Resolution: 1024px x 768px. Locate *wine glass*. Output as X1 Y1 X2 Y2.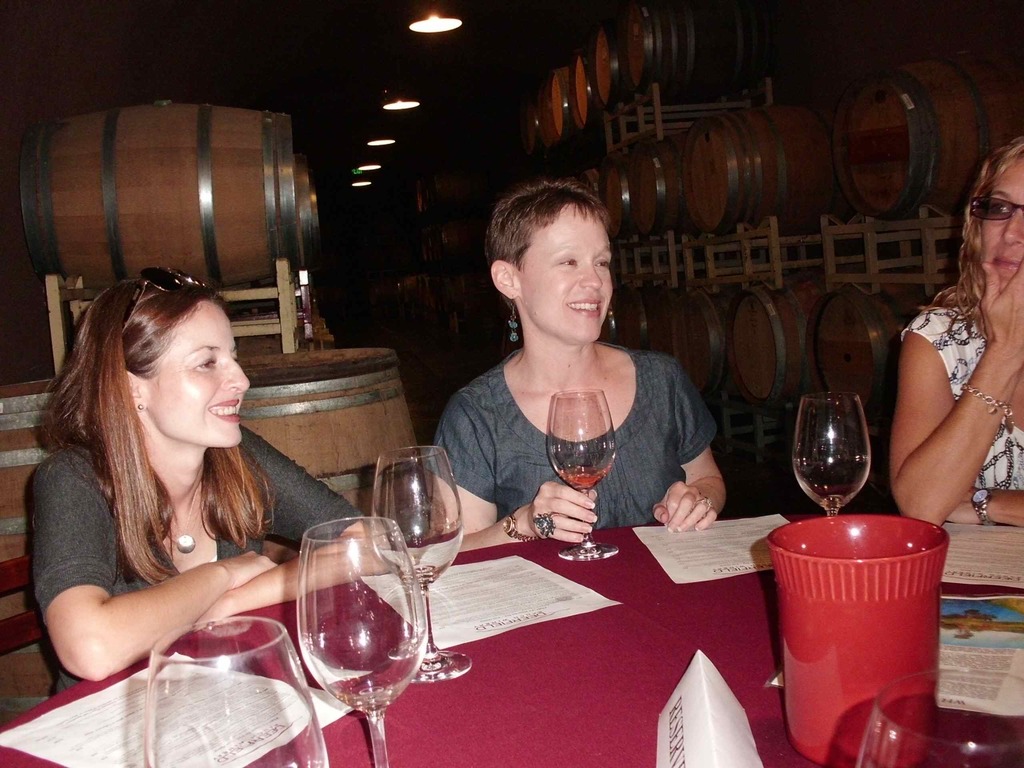
794 391 868 511.
